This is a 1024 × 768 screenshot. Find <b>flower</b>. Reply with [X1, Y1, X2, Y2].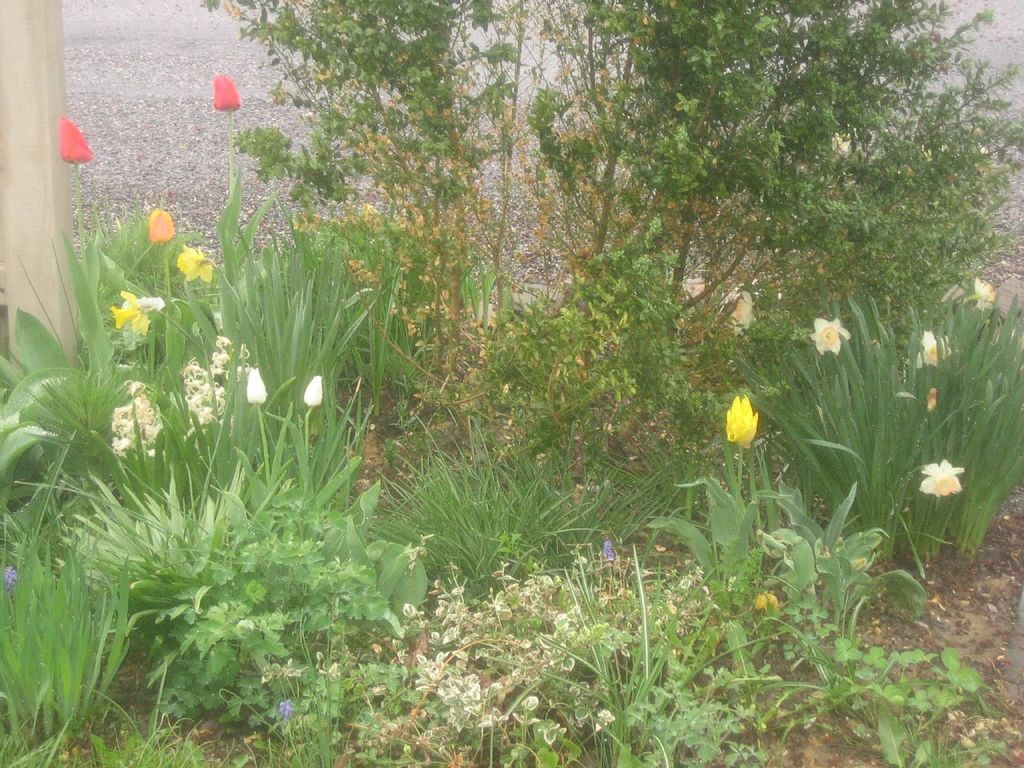
[2, 565, 19, 591].
